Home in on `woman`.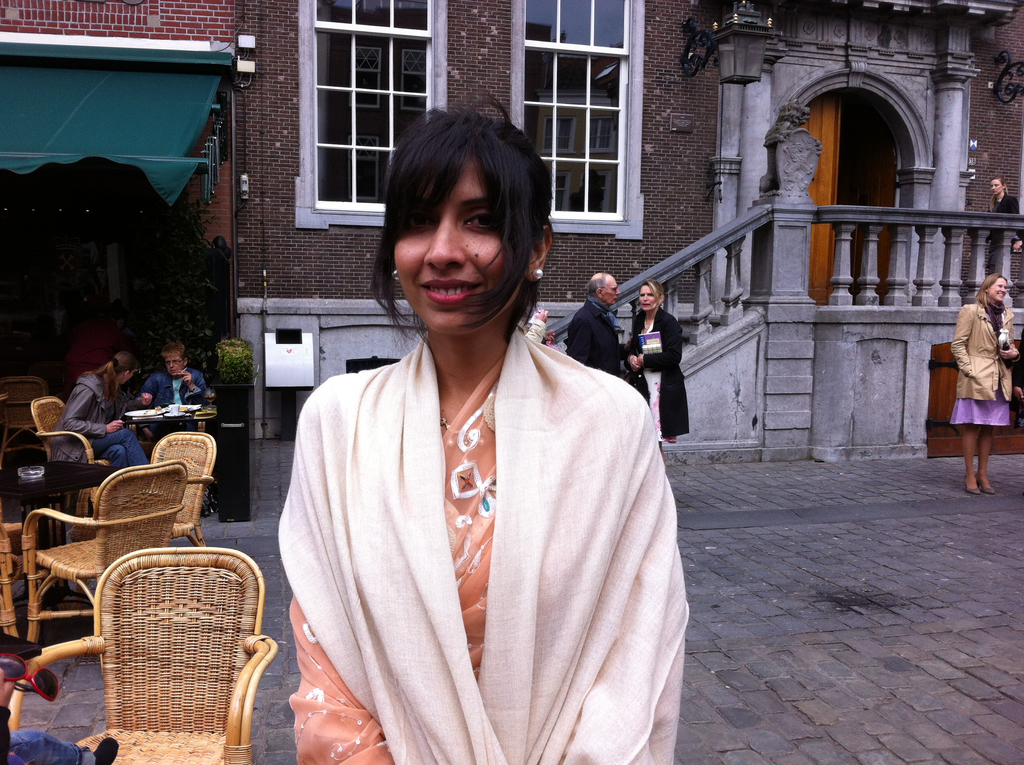
Homed in at (623, 279, 691, 456).
